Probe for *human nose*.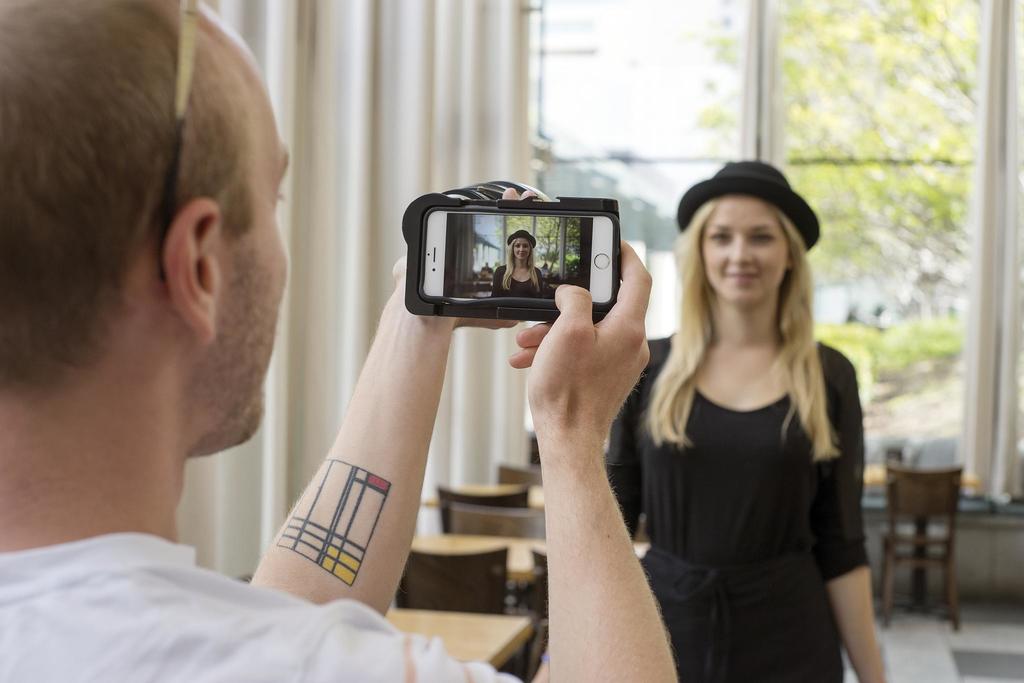
Probe result: detection(727, 237, 751, 263).
